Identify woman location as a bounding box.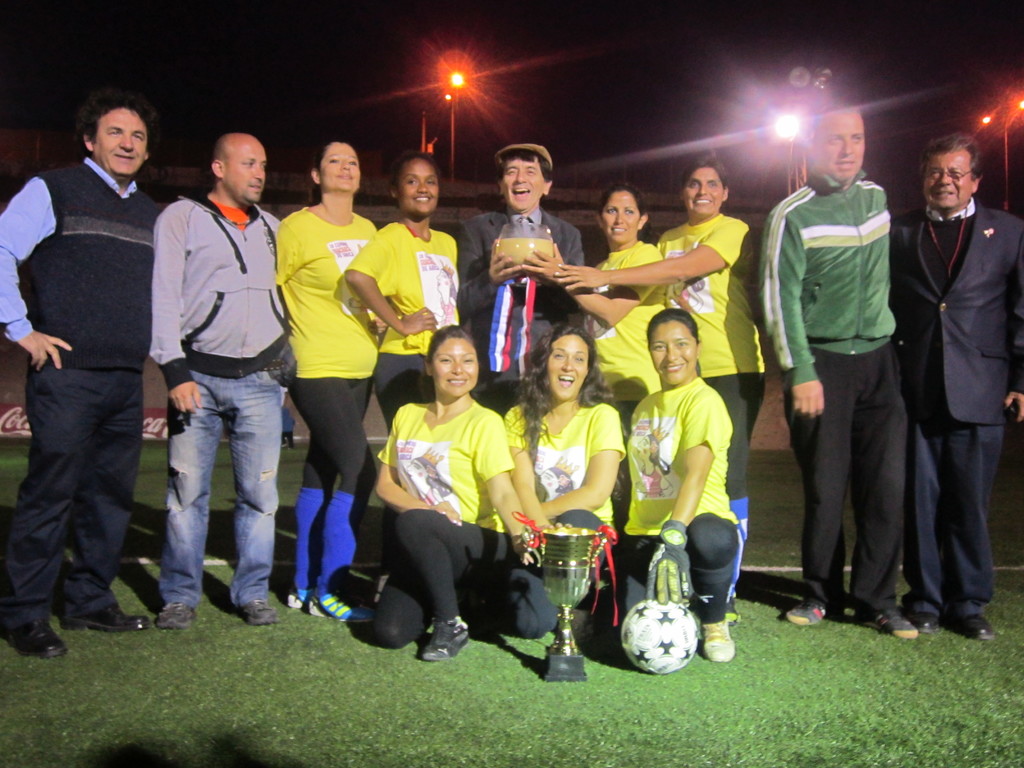
bbox=[375, 312, 513, 673].
